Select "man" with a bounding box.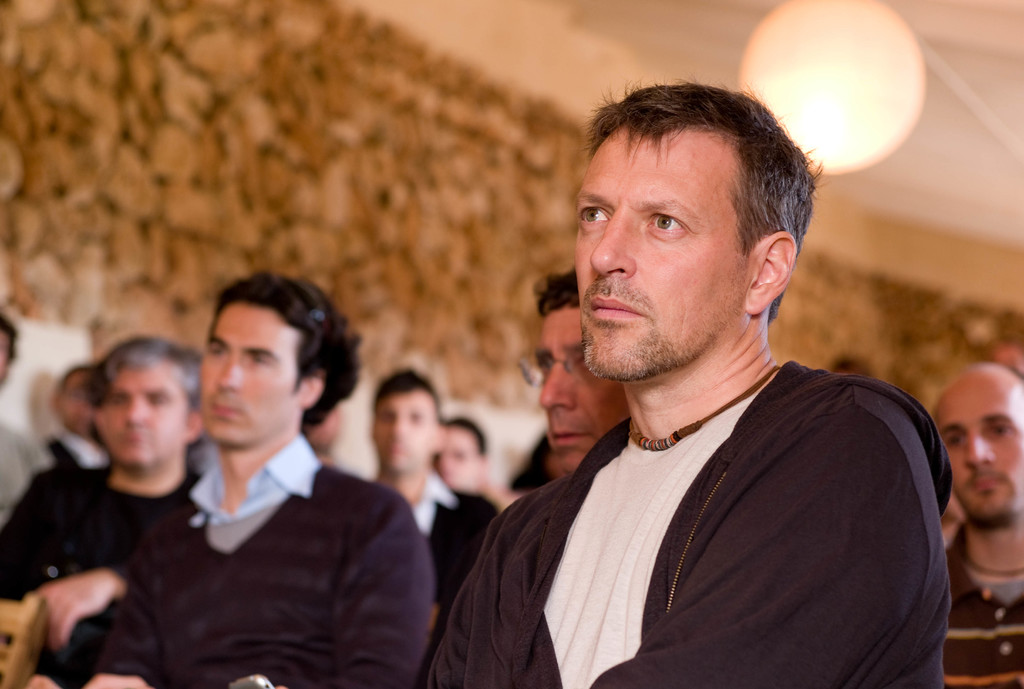
rect(28, 268, 433, 688).
